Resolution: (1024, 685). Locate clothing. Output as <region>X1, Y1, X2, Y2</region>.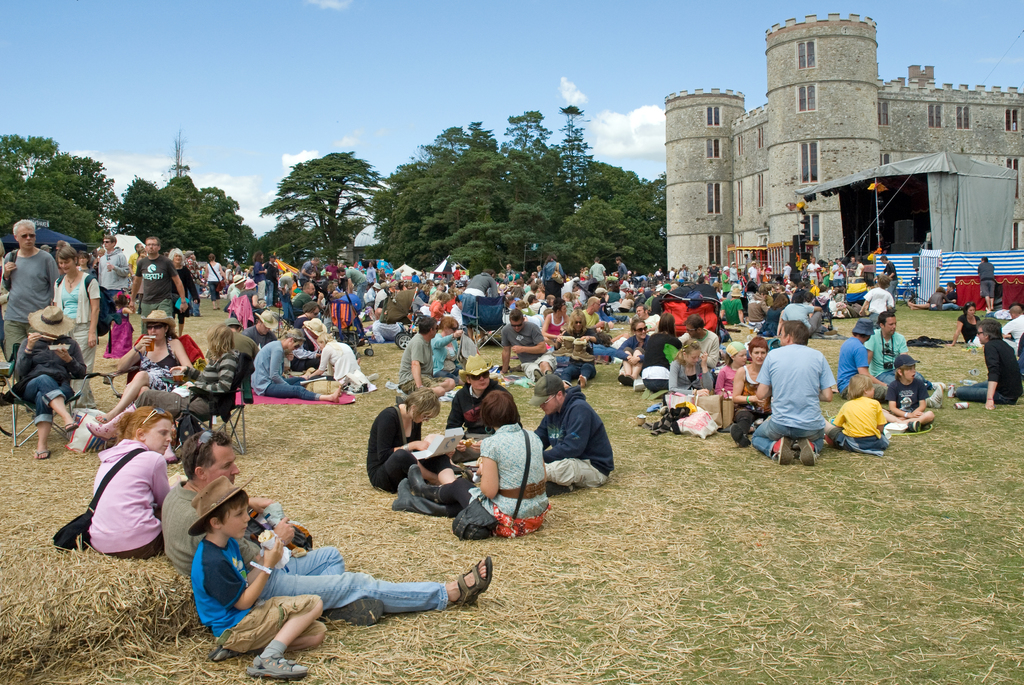
<region>758, 322, 846, 458</region>.
